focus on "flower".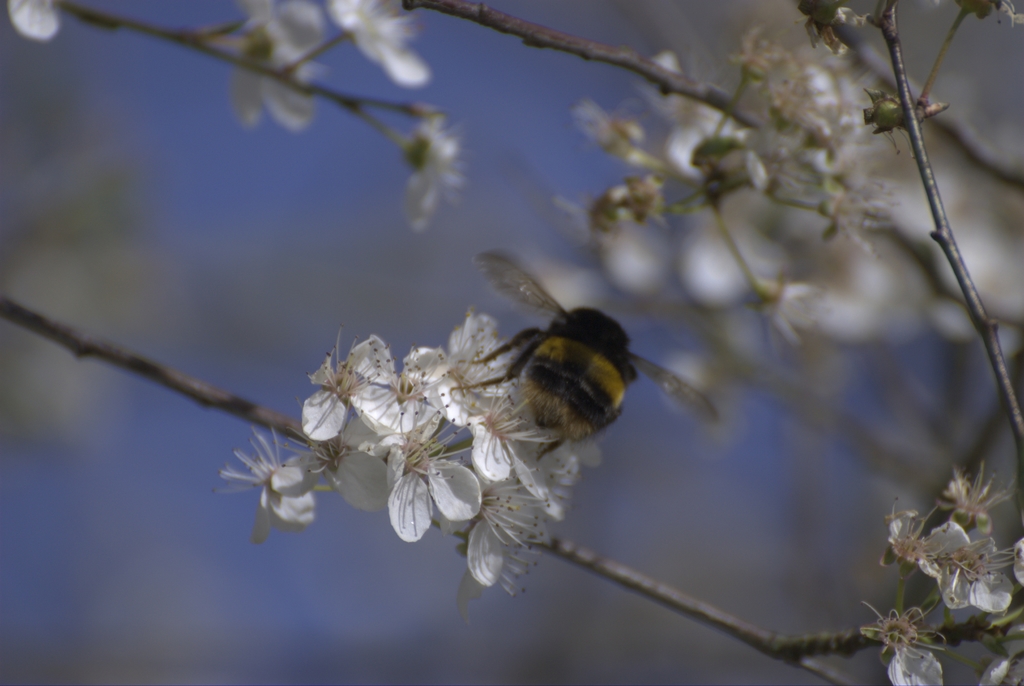
Focused at [left=244, top=0, right=312, bottom=94].
